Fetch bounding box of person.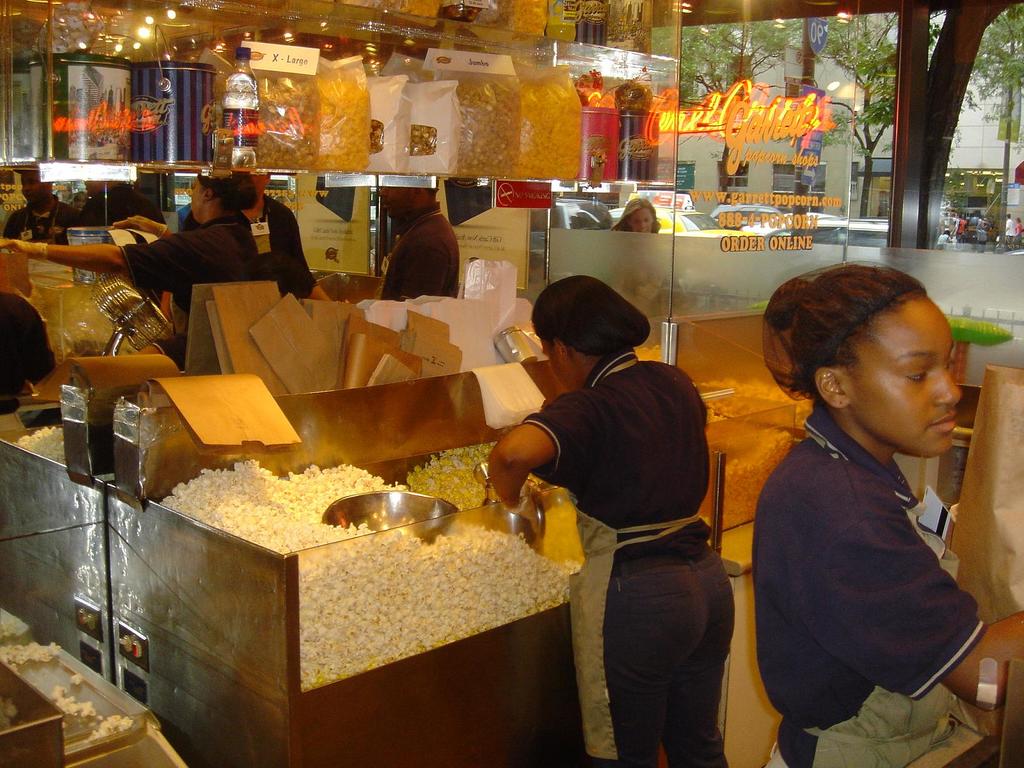
Bbox: [485, 271, 731, 767].
